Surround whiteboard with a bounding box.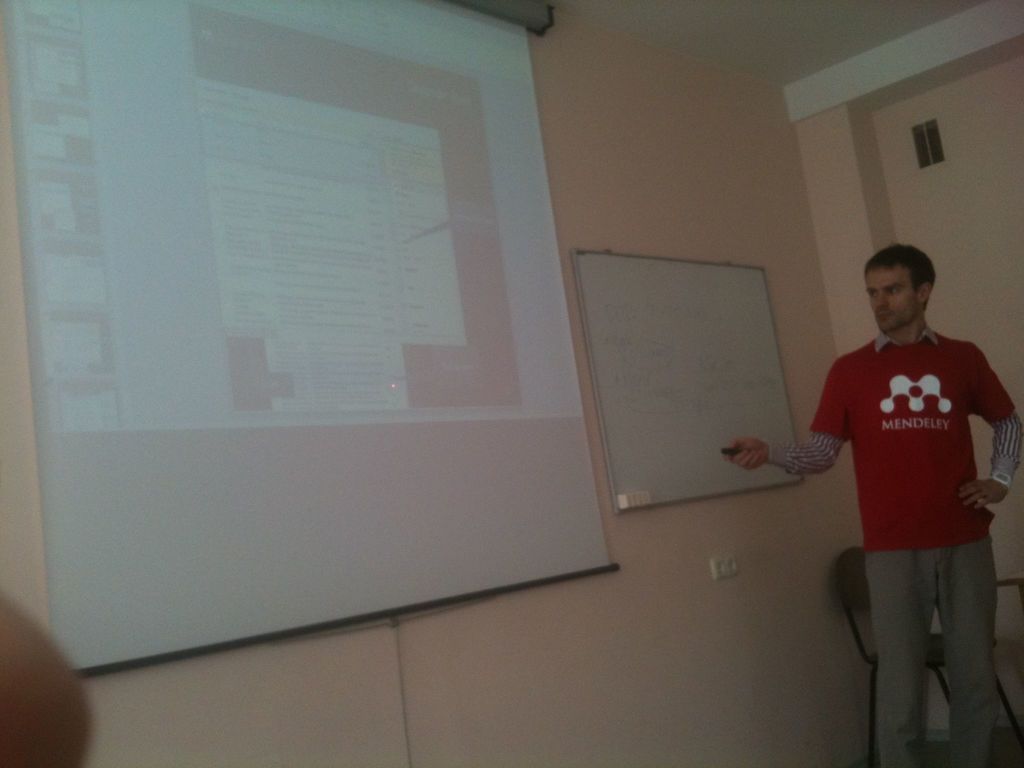
region(570, 244, 806, 515).
